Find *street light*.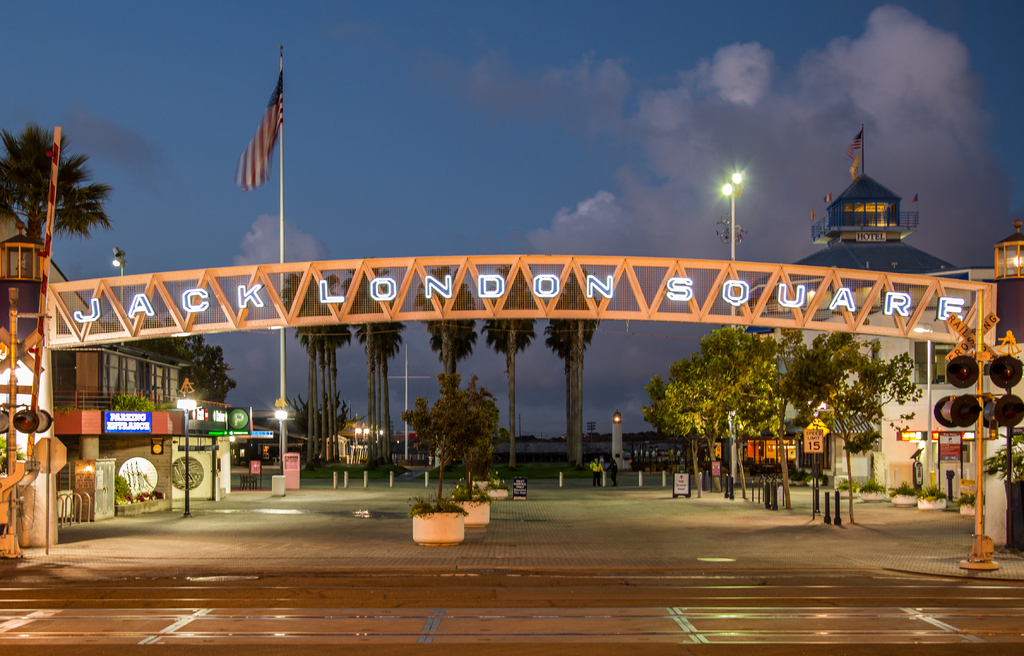
{"x1": 111, "y1": 248, "x2": 127, "y2": 328}.
